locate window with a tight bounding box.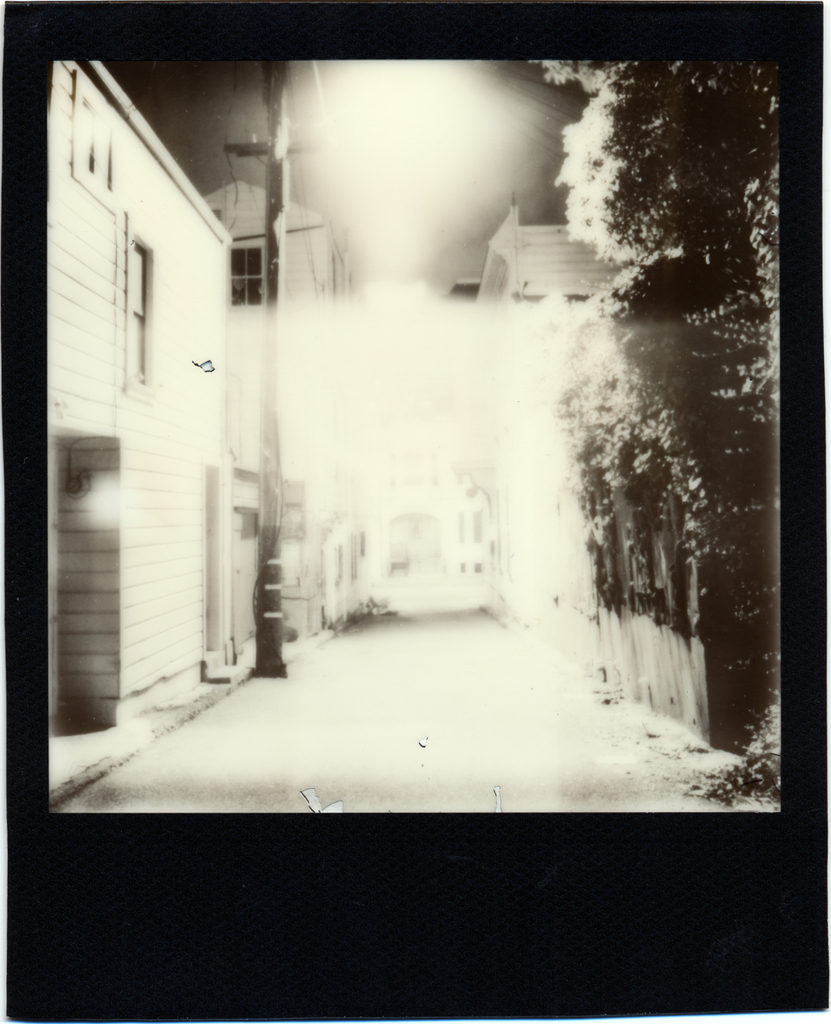
x1=72 y1=70 x2=122 y2=220.
